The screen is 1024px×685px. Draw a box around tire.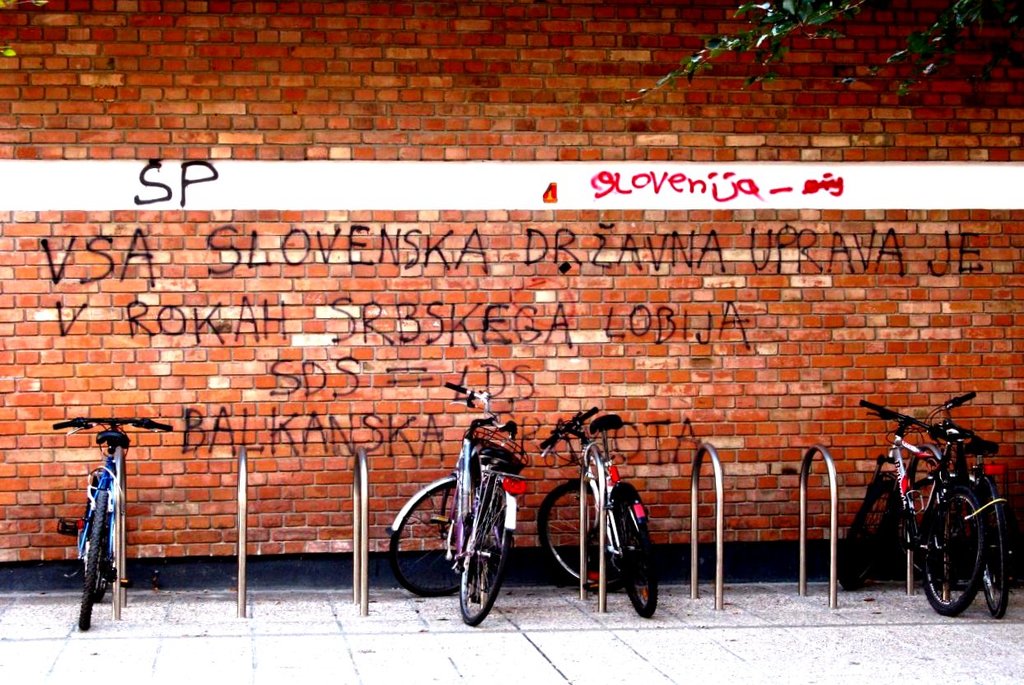
(612,486,658,616).
